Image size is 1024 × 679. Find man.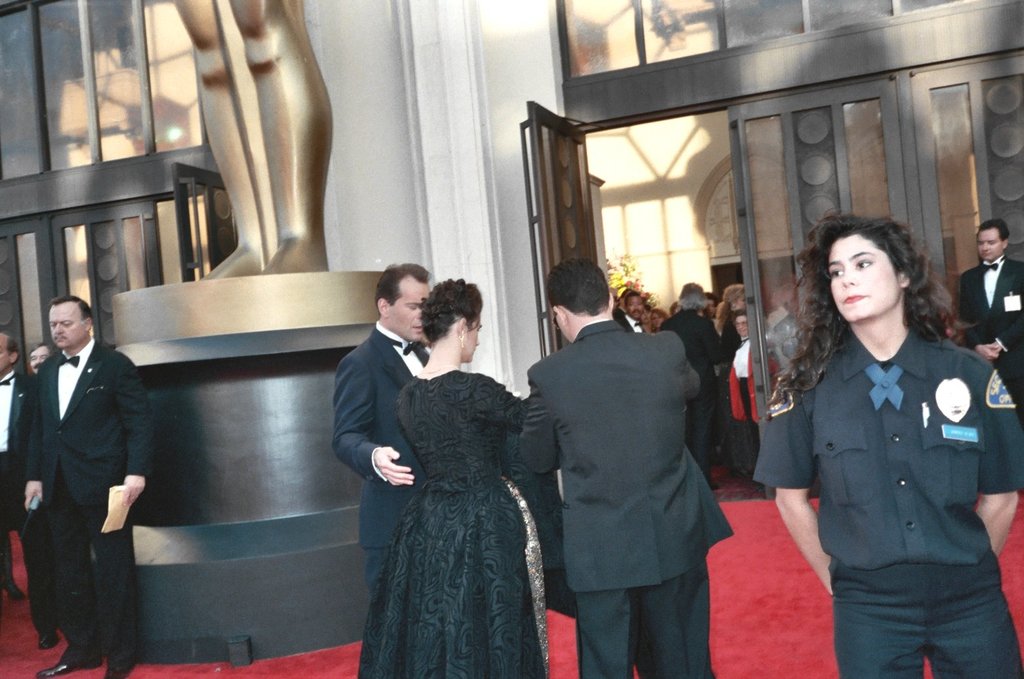
<bbox>607, 289, 650, 331</bbox>.
